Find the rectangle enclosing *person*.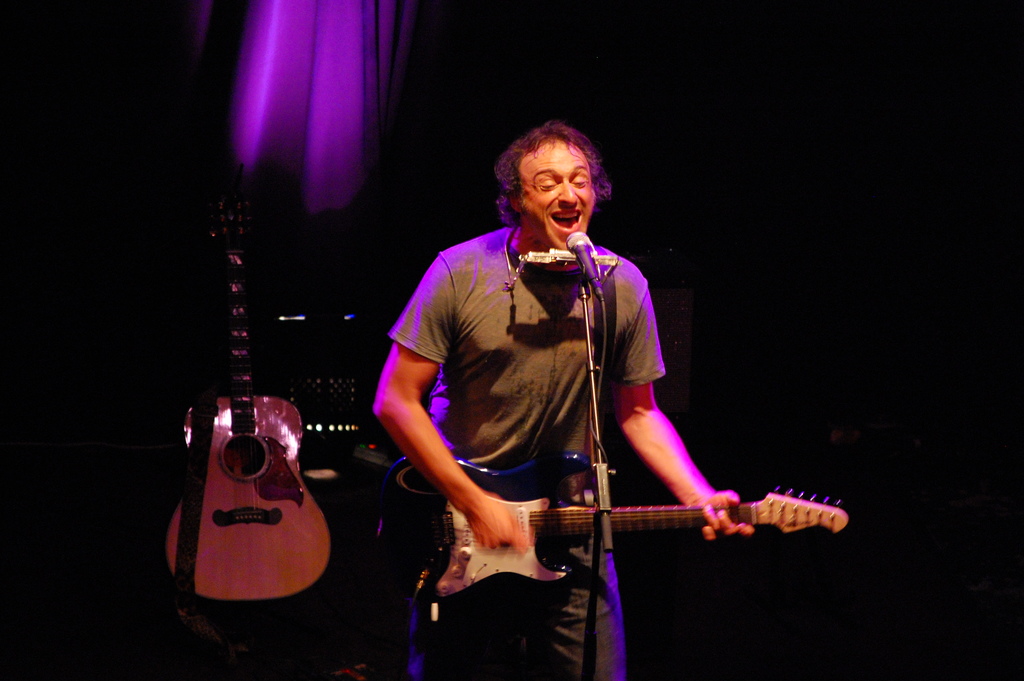
(371,120,756,680).
